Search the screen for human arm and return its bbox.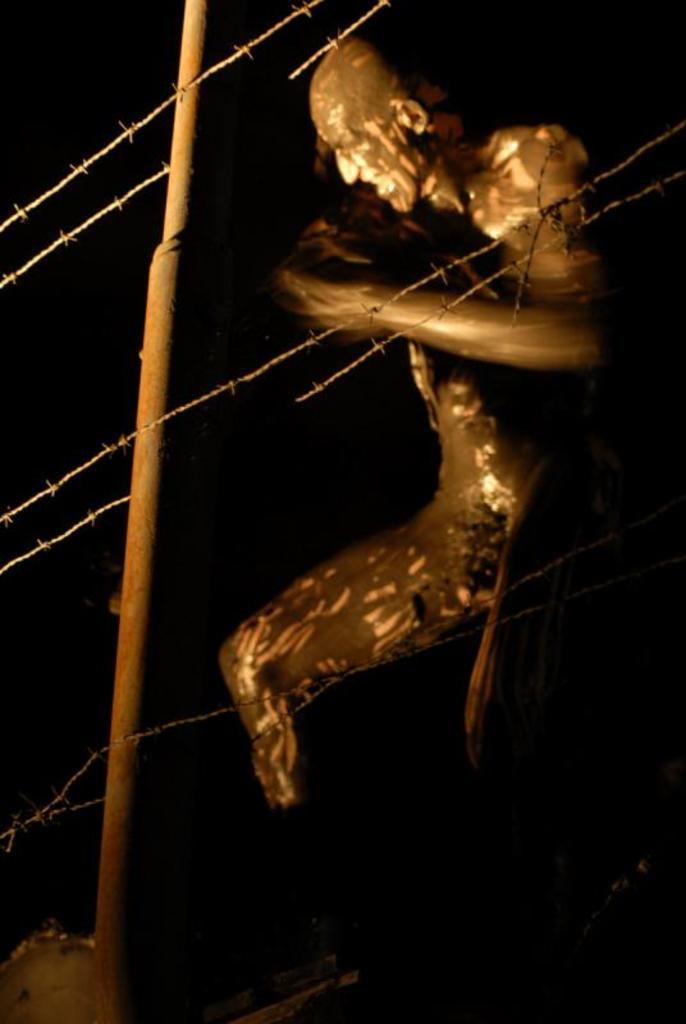
Found: 285 133 604 349.
